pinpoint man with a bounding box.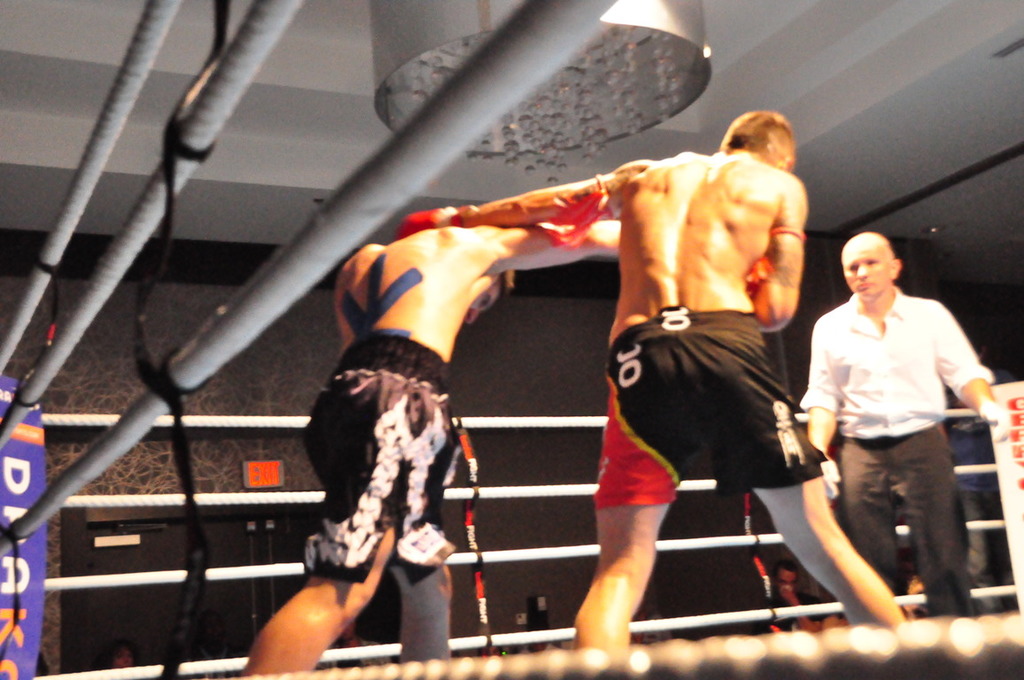
rect(237, 213, 654, 679).
